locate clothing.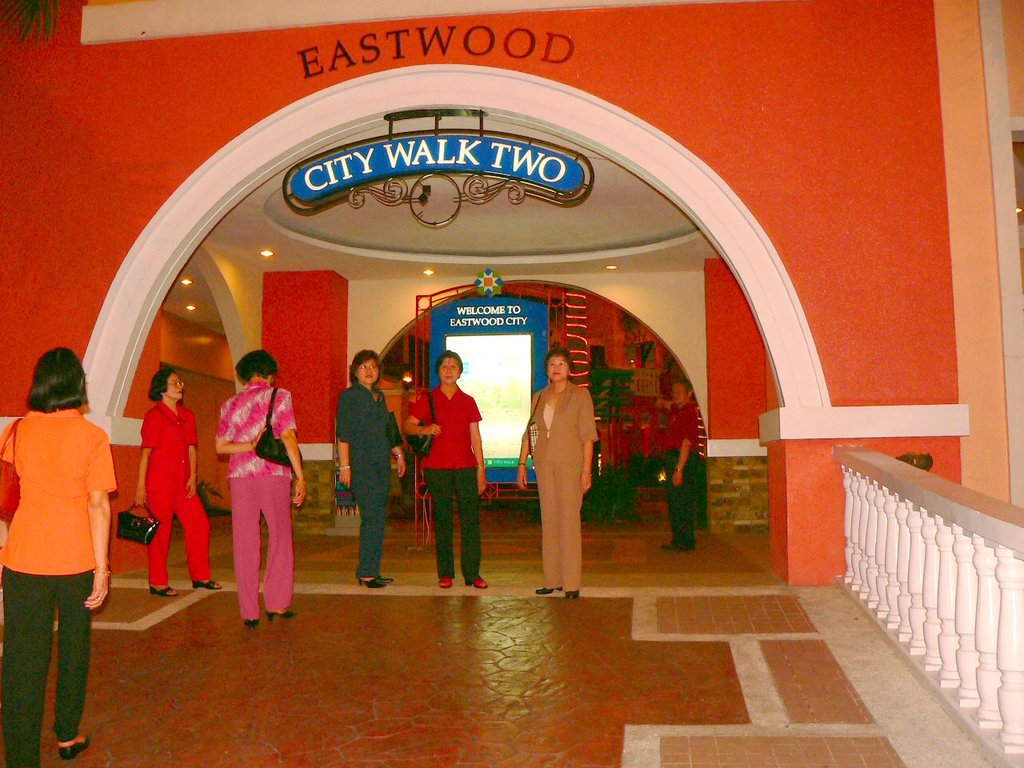
Bounding box: BBox(0, 405, 117, 767).
